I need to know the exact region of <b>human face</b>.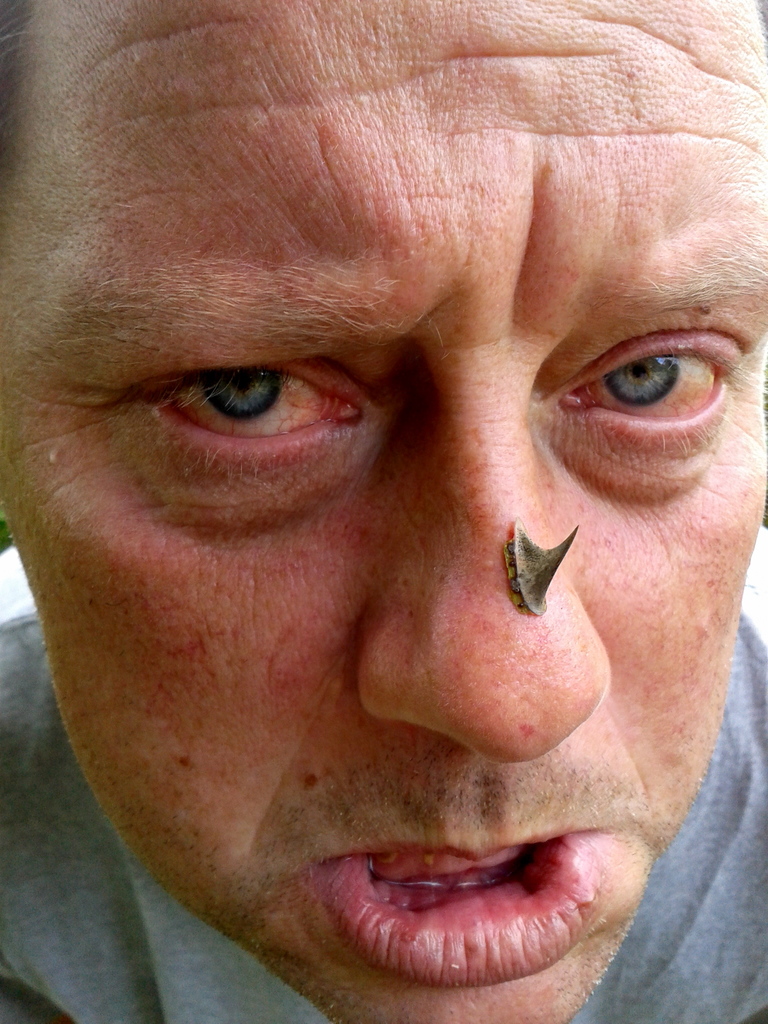
Region: Rect(0, 0, 767, 1022).
